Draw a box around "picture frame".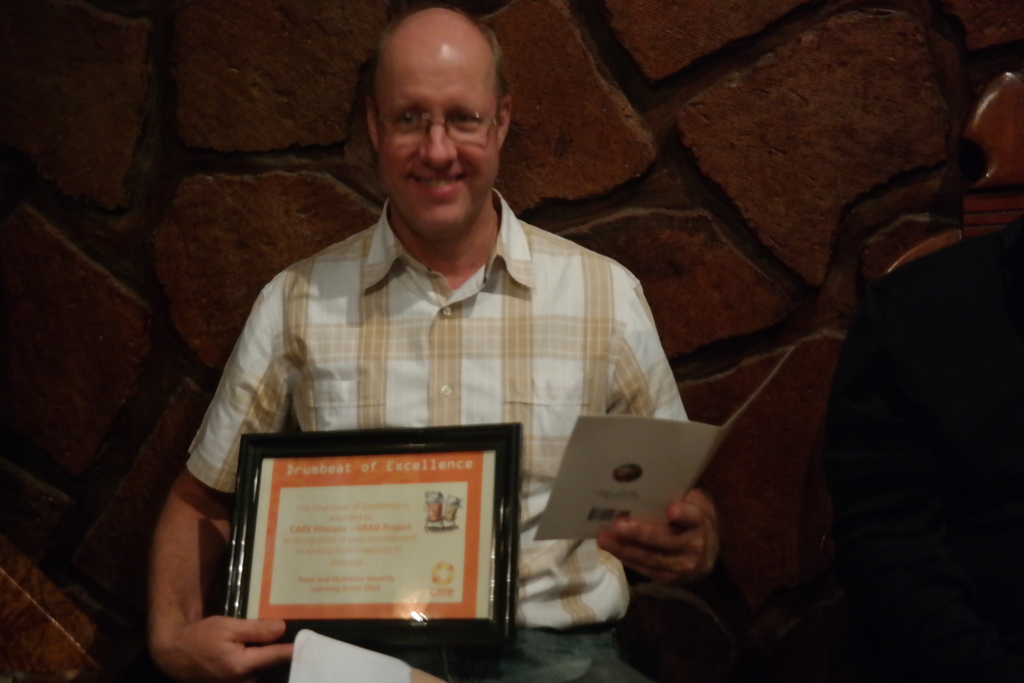
detection(227, 429, 520, 657).
